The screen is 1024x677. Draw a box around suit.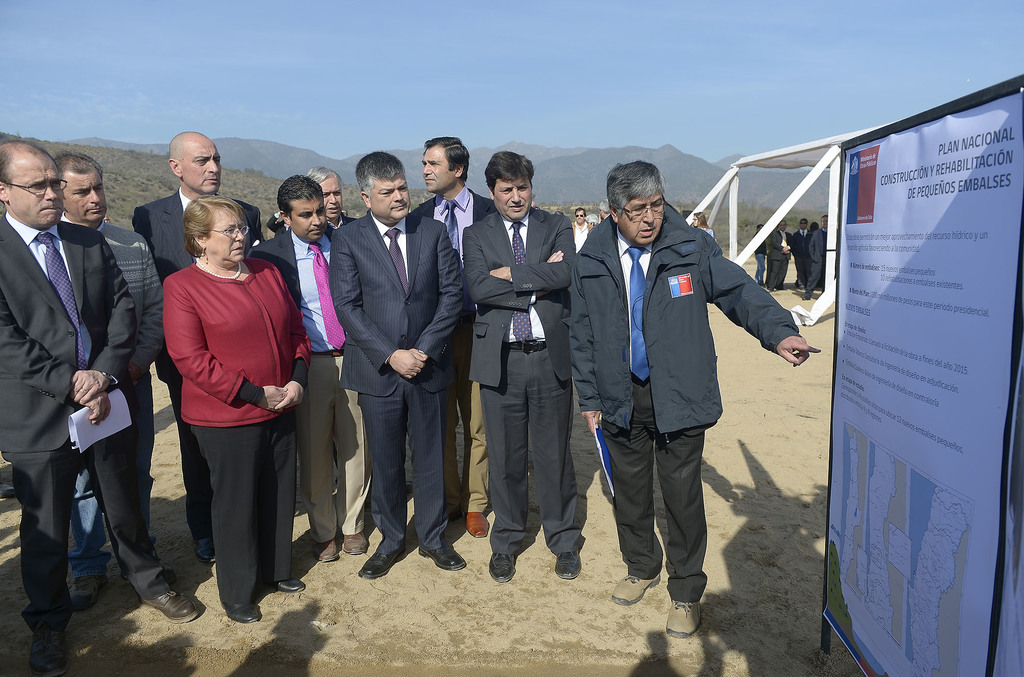
Rect(248, 226, 341, 364).
